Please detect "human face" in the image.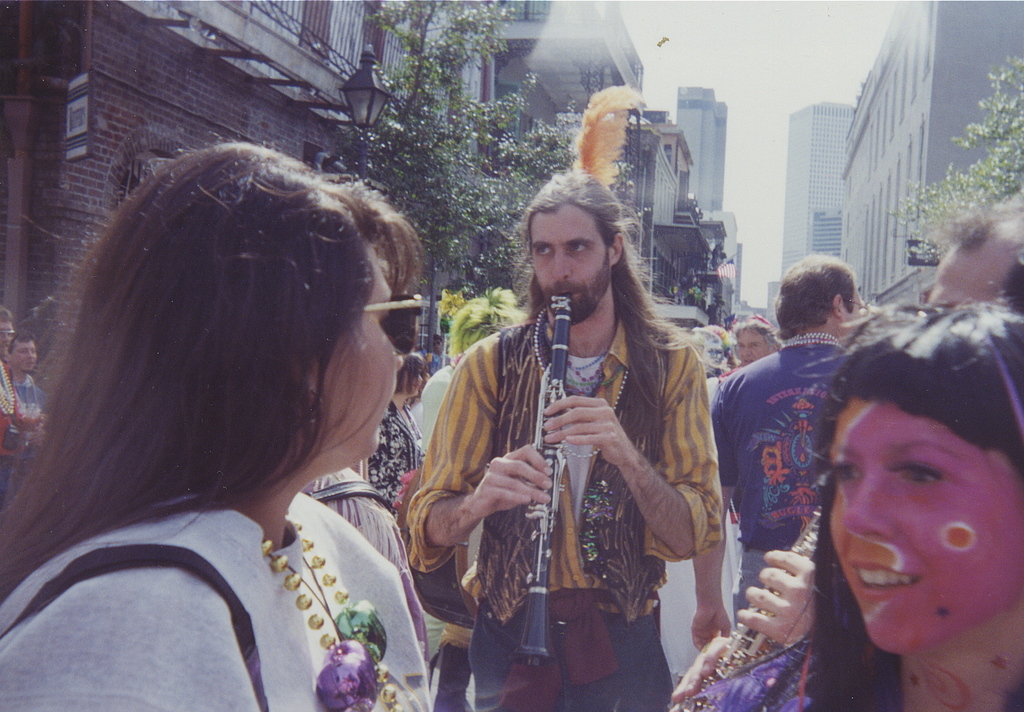
left=11, top=340, right=36, bottom=368.
